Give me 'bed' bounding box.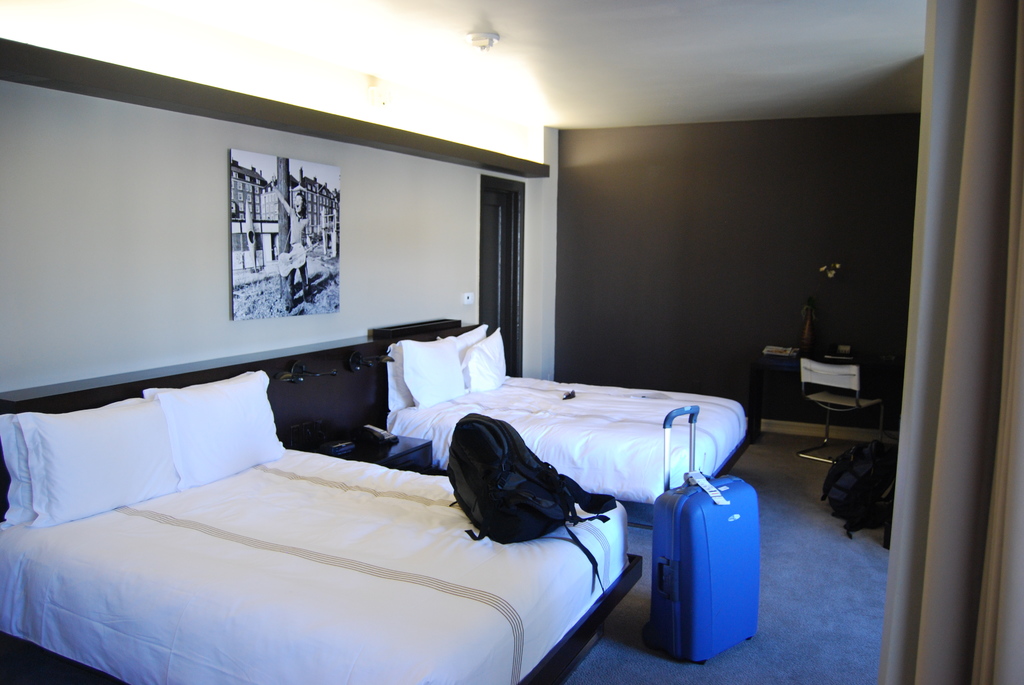
[left=57, top=326, right=680, bottom=650].
